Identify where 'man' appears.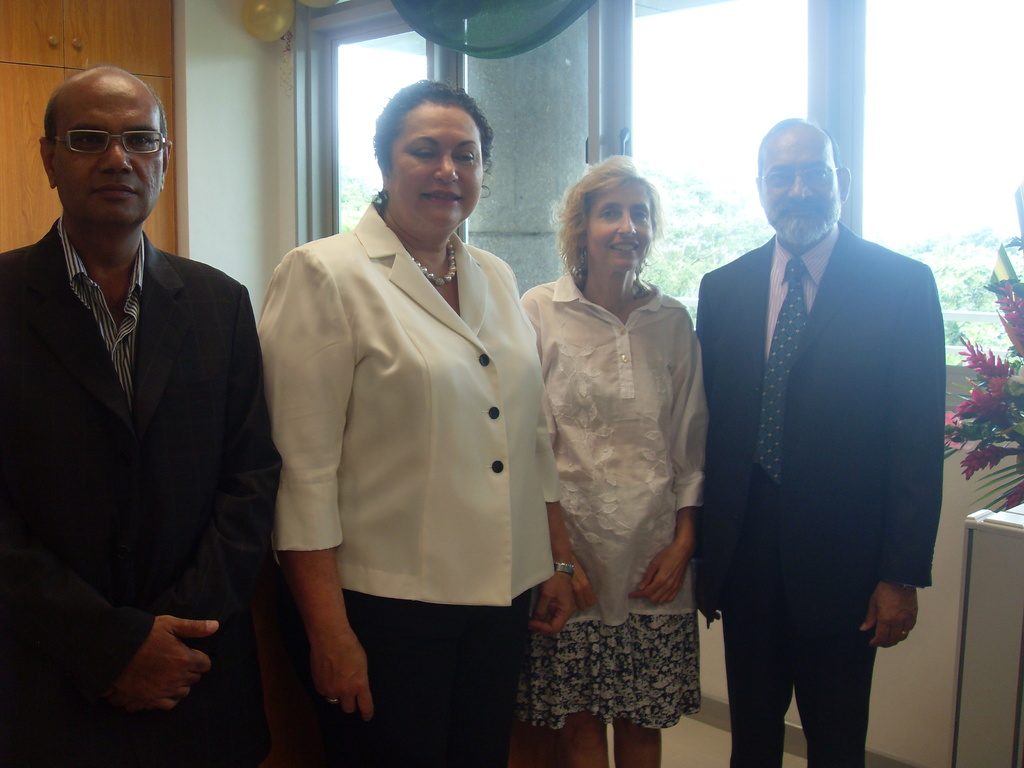
Appears at box=[707, 125, 958, 767].
